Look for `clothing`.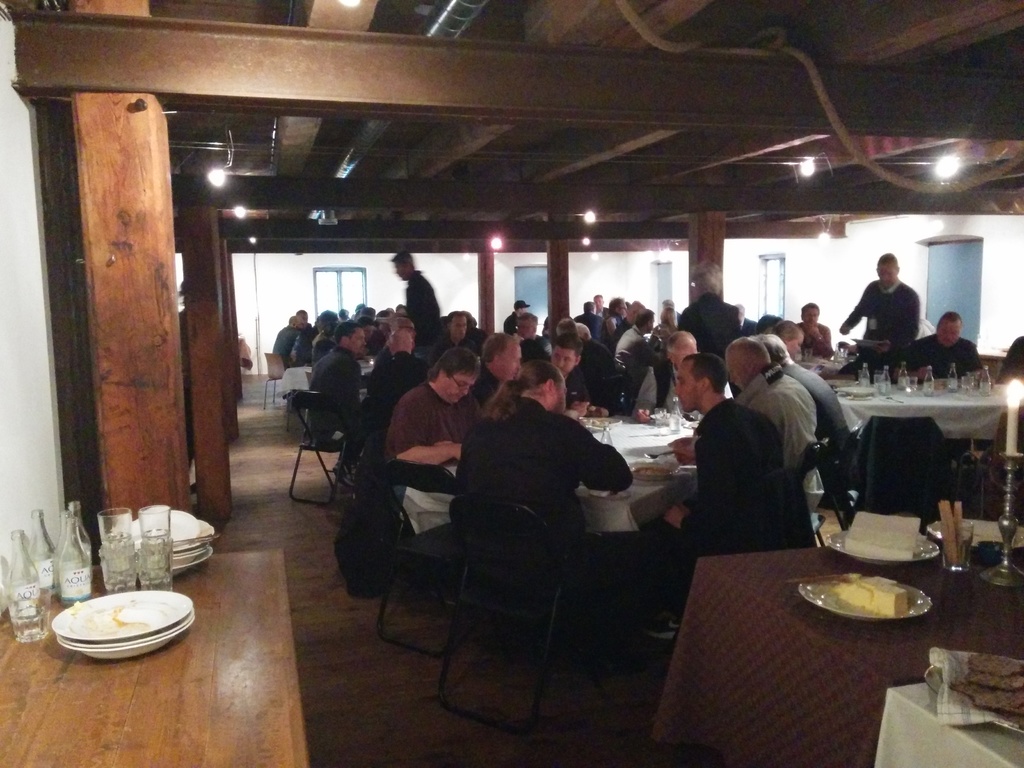
Found: left=382, top=377, right=480, bottom=502.
